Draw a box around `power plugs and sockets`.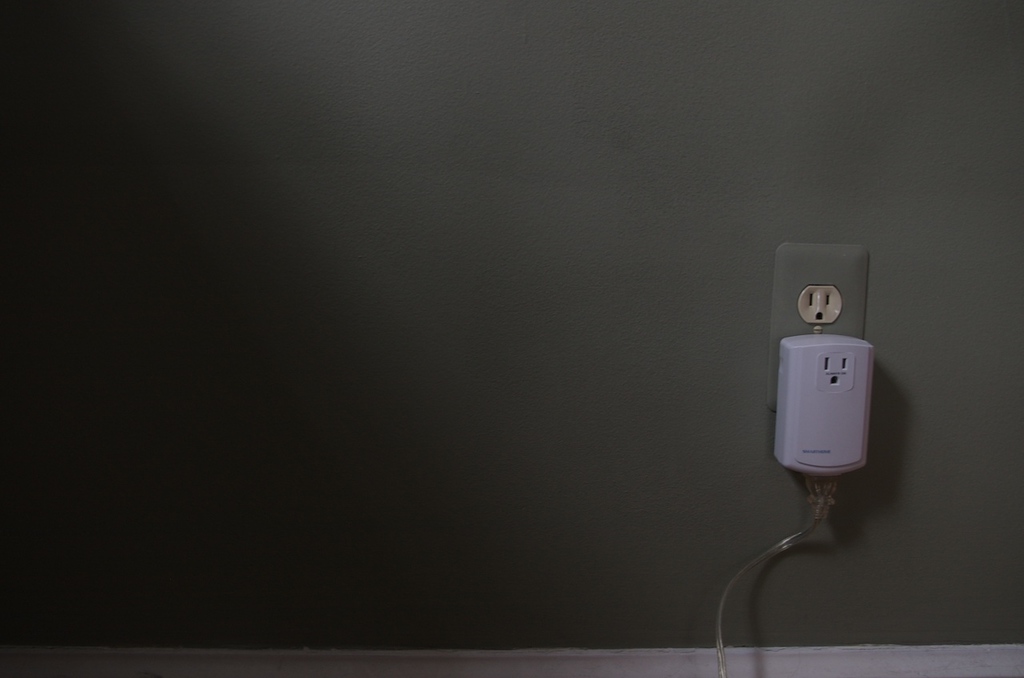
select_region(805, 481, 841, 511).
